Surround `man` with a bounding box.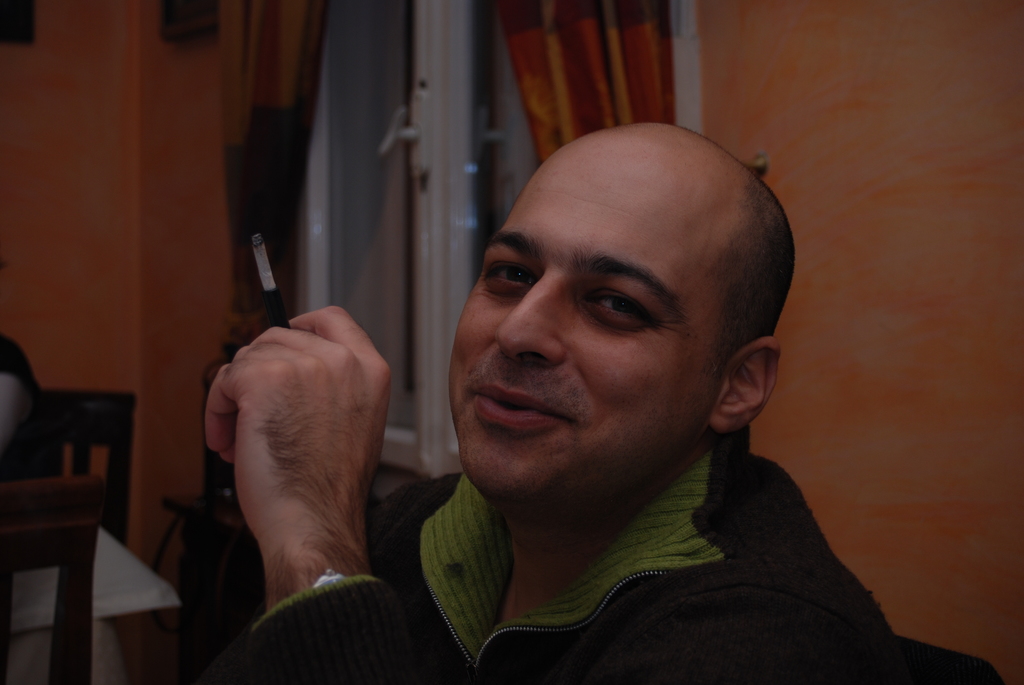
326/102/944/673.
